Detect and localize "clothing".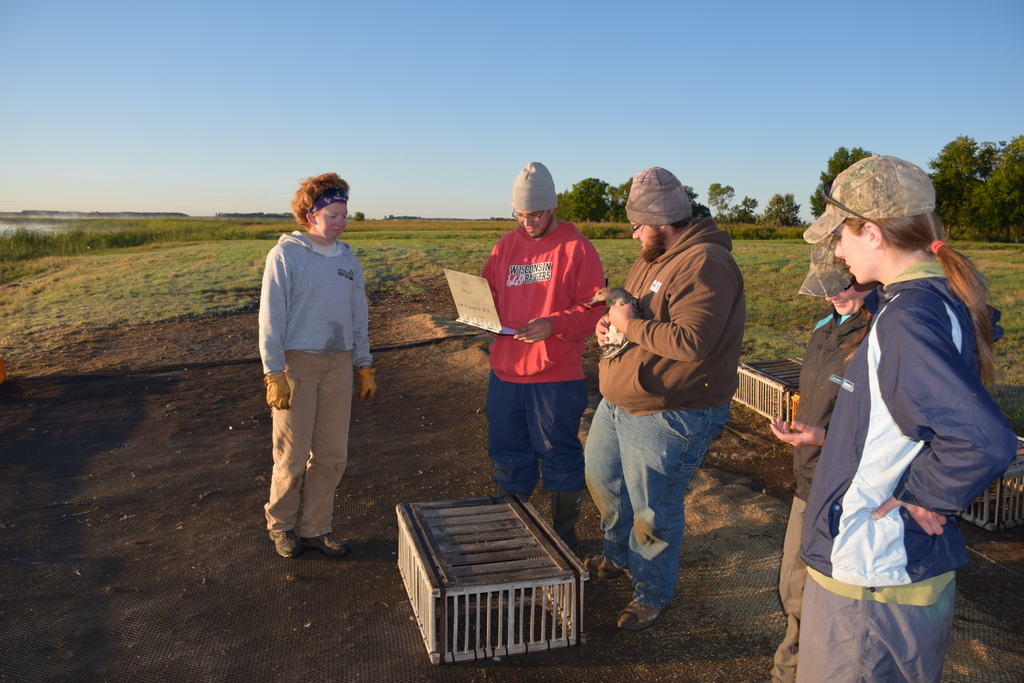
Localized at [left=772, top=498, right=808, bottom=674].
